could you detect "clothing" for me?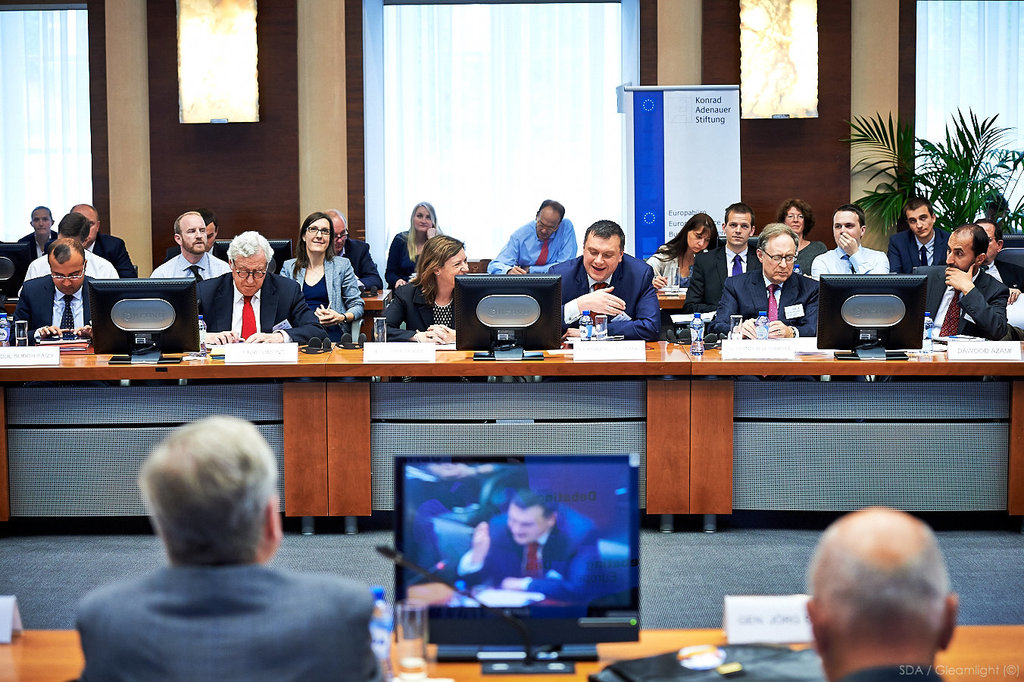
Detection result: bbox=[456, 507, 602, 599].
